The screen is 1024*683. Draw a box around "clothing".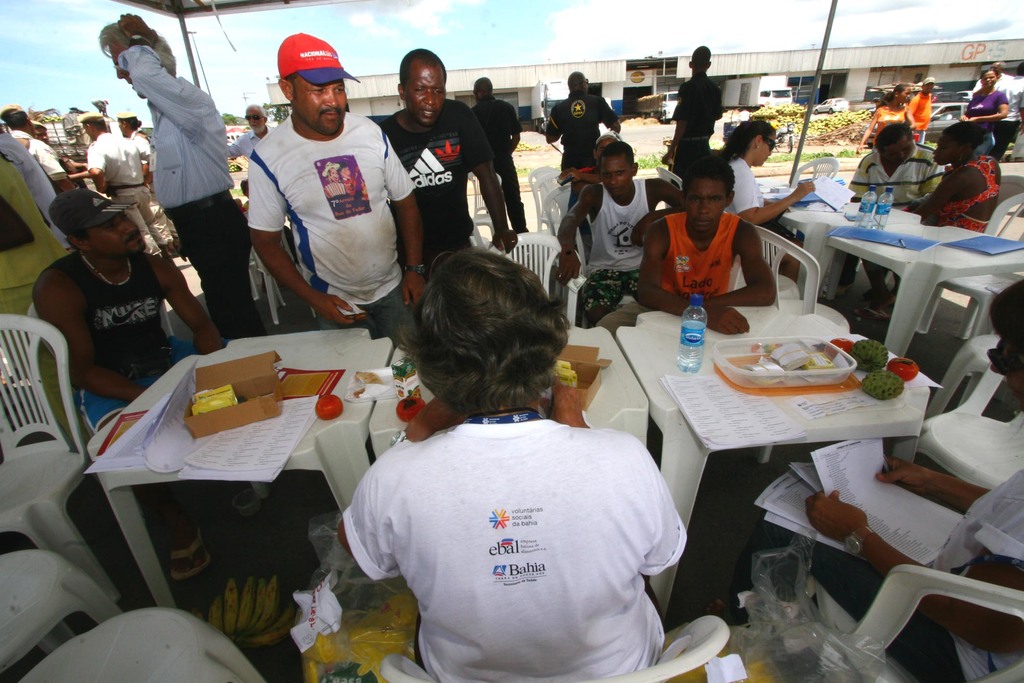
<bbox>379, 97, 499, 266</bbox>.
